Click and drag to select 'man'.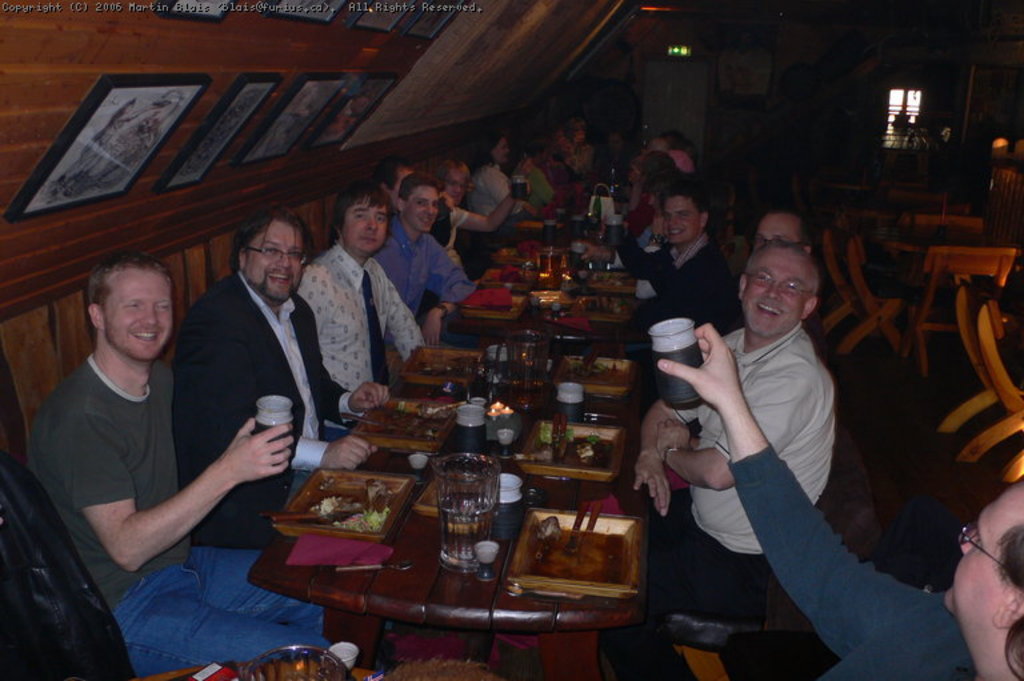
Selection: x1=300 y1=188 x2=425 y2=394.
